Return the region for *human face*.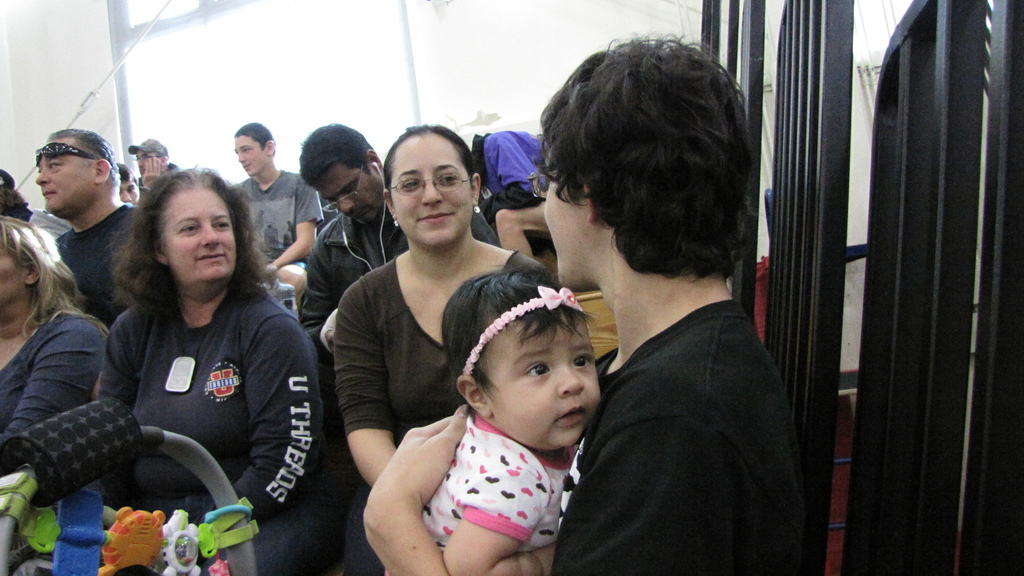
bbox=(136, 147, 151, 180).
